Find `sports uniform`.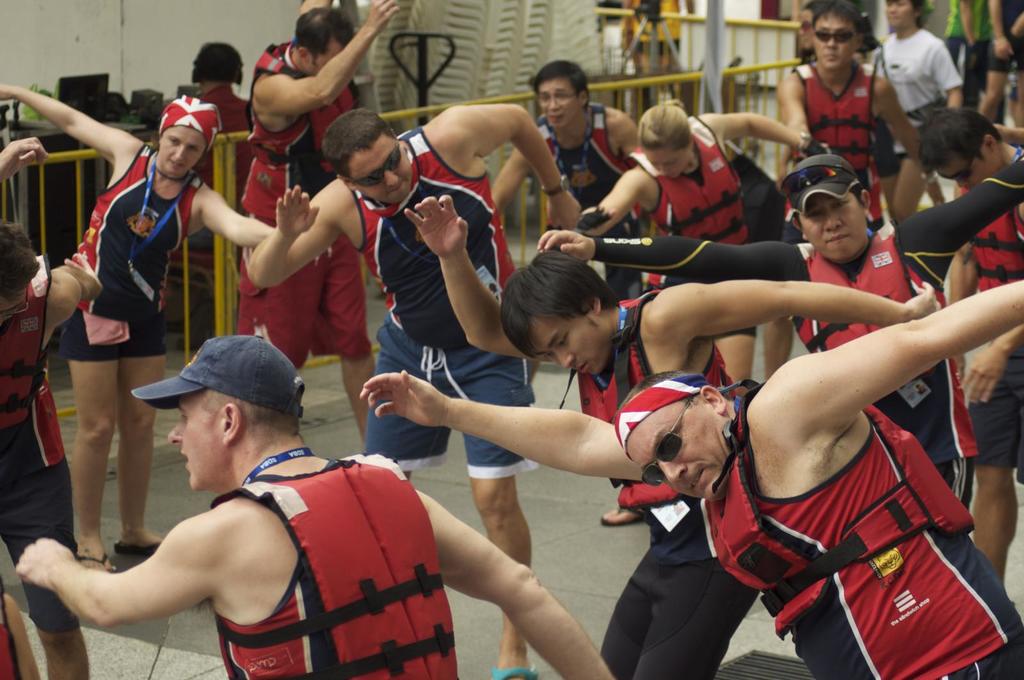
detection(60, 129, 170, 373).
